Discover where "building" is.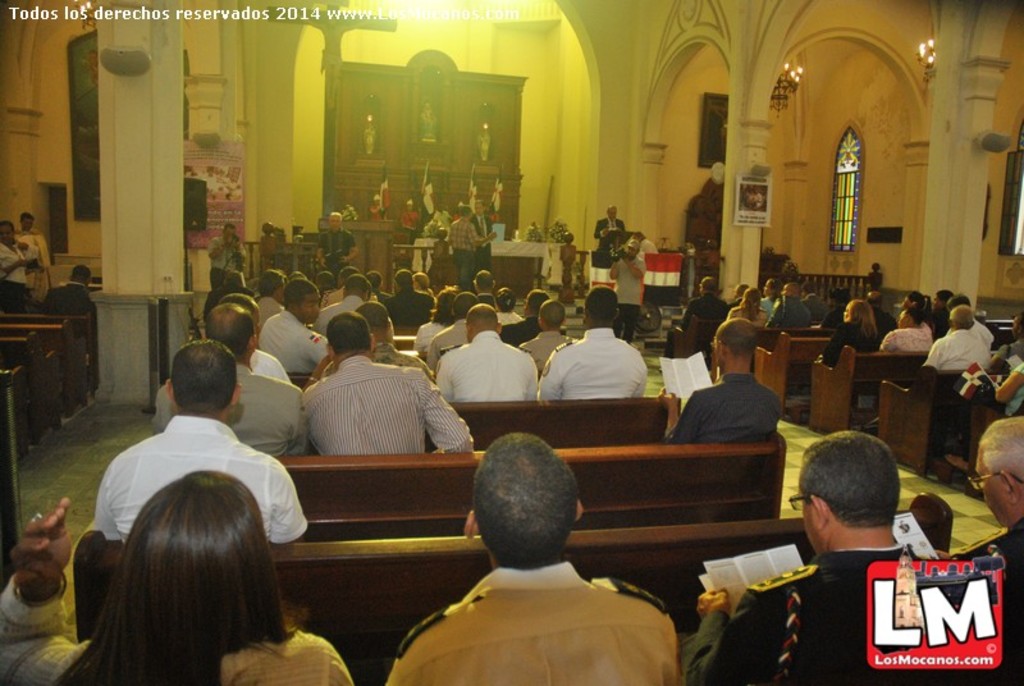
Discovered at [0, 0, 1023, 685].
